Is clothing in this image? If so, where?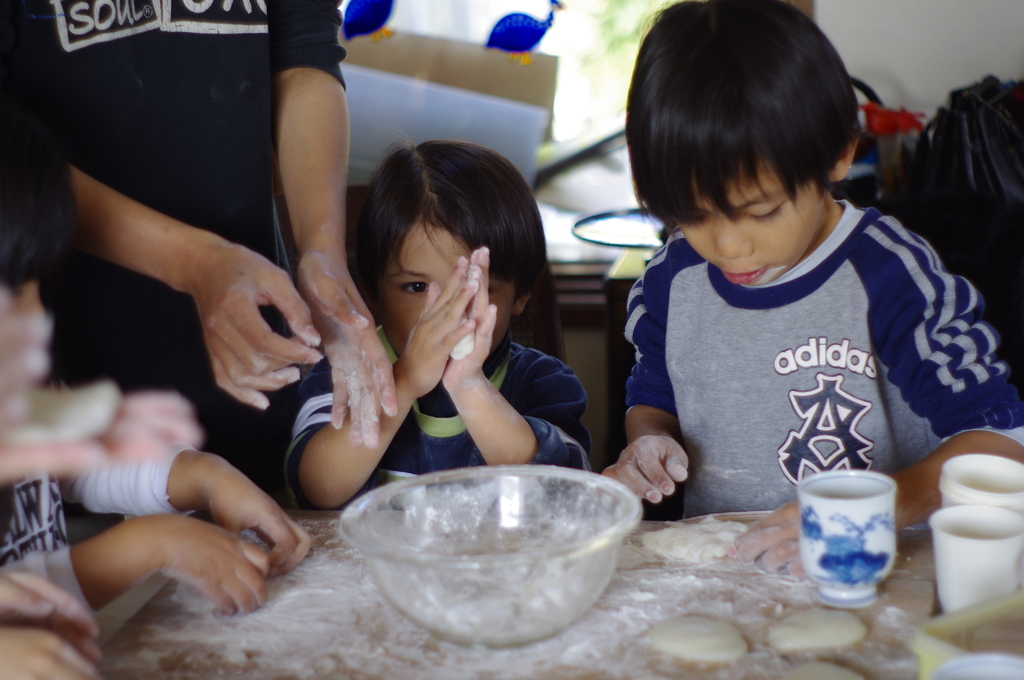
Yes, at <bbox>284, 330, 600, 520</bbox>.
